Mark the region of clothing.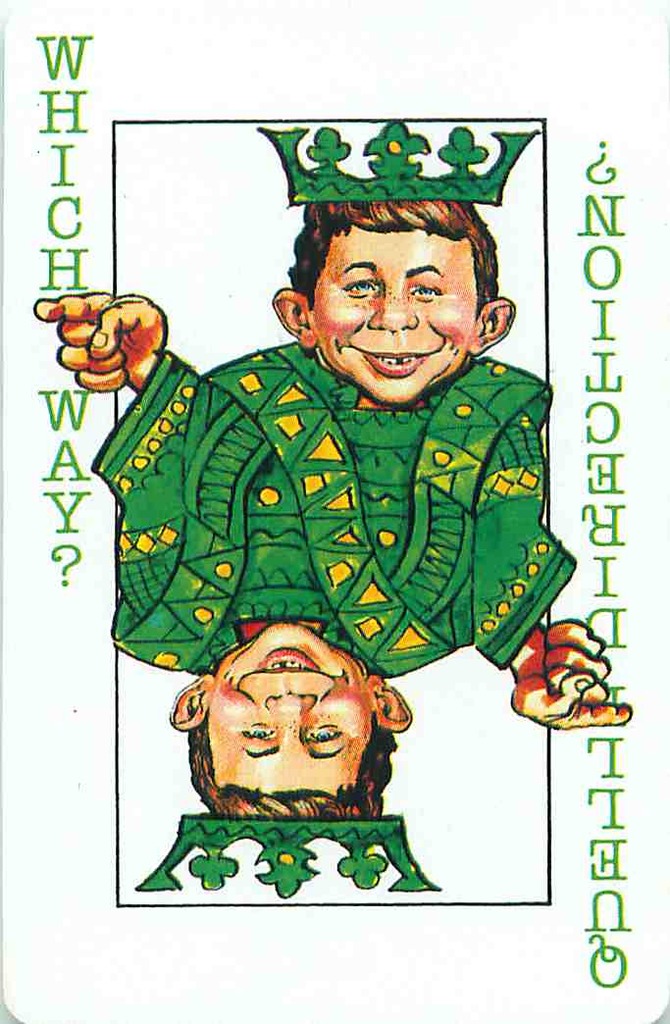
Region: 128 321 570 705.
